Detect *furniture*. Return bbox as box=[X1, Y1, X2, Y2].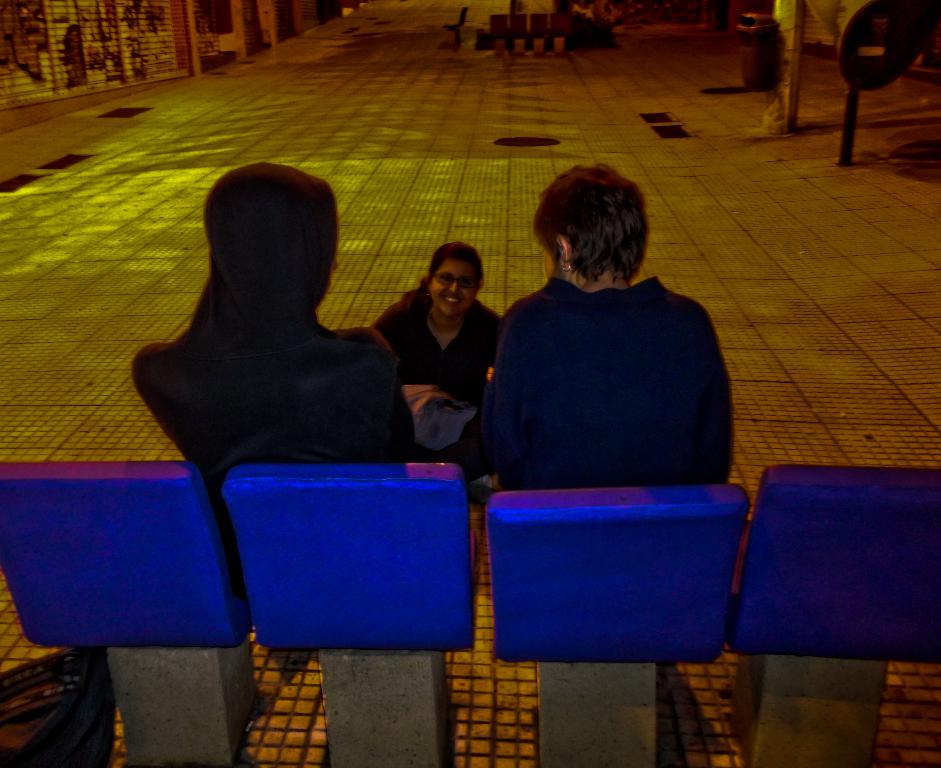
box=[0, 461, 252, 767].
